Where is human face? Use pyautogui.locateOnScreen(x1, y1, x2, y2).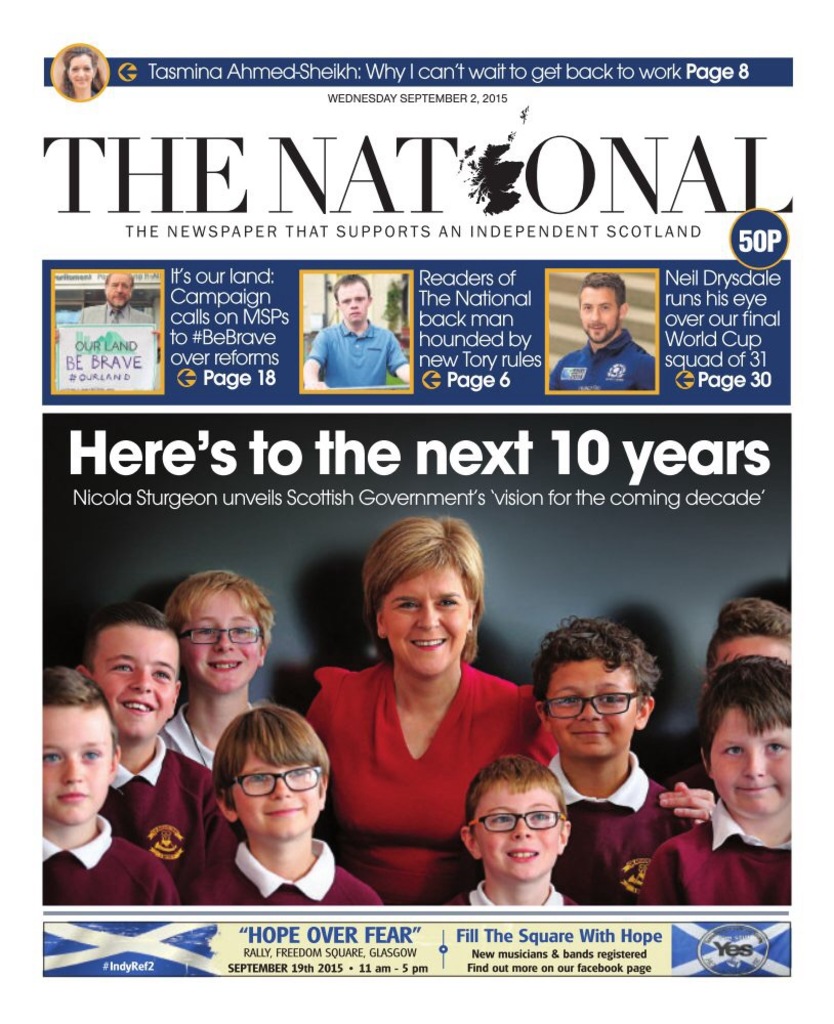
pyautogui.locateOnScreen(340, 278, 372, 323).
